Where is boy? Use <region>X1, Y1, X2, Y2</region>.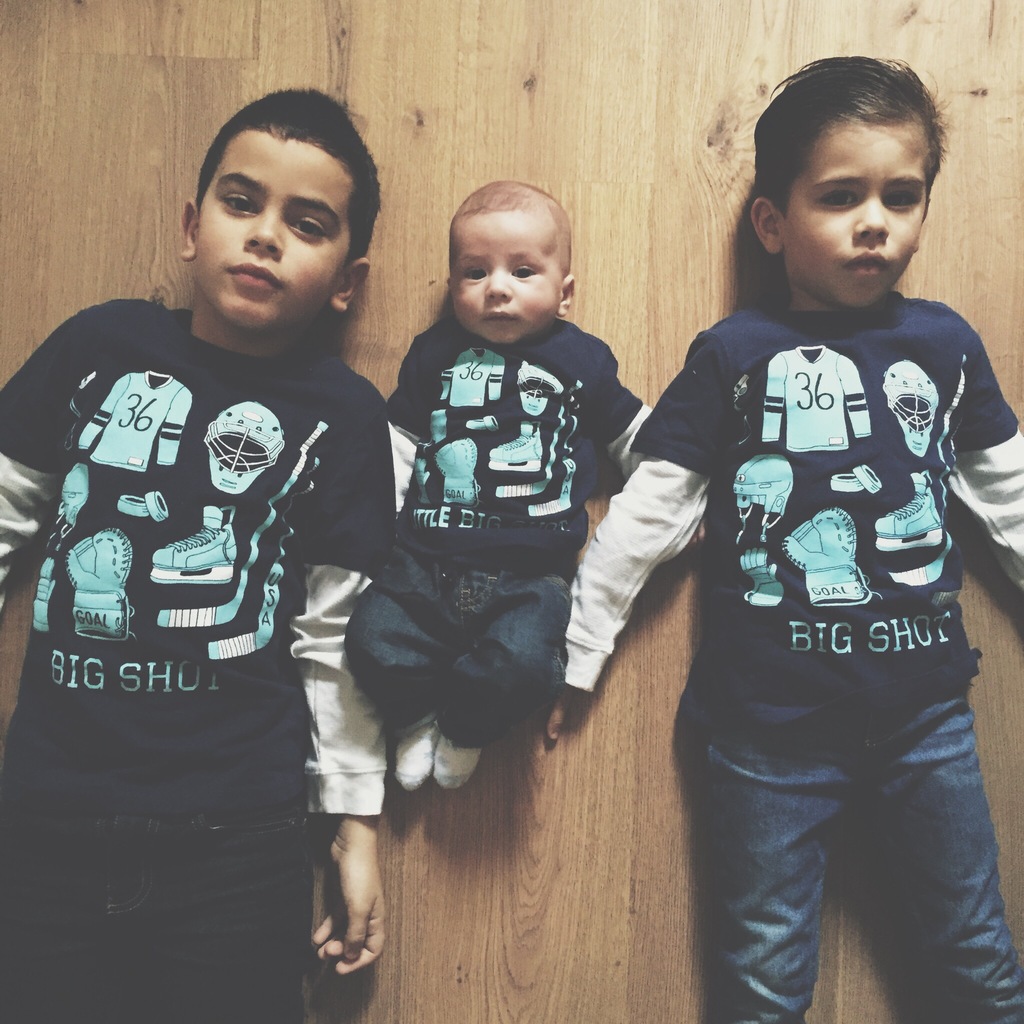
<region>0, 81, 382, 1015</region>.
